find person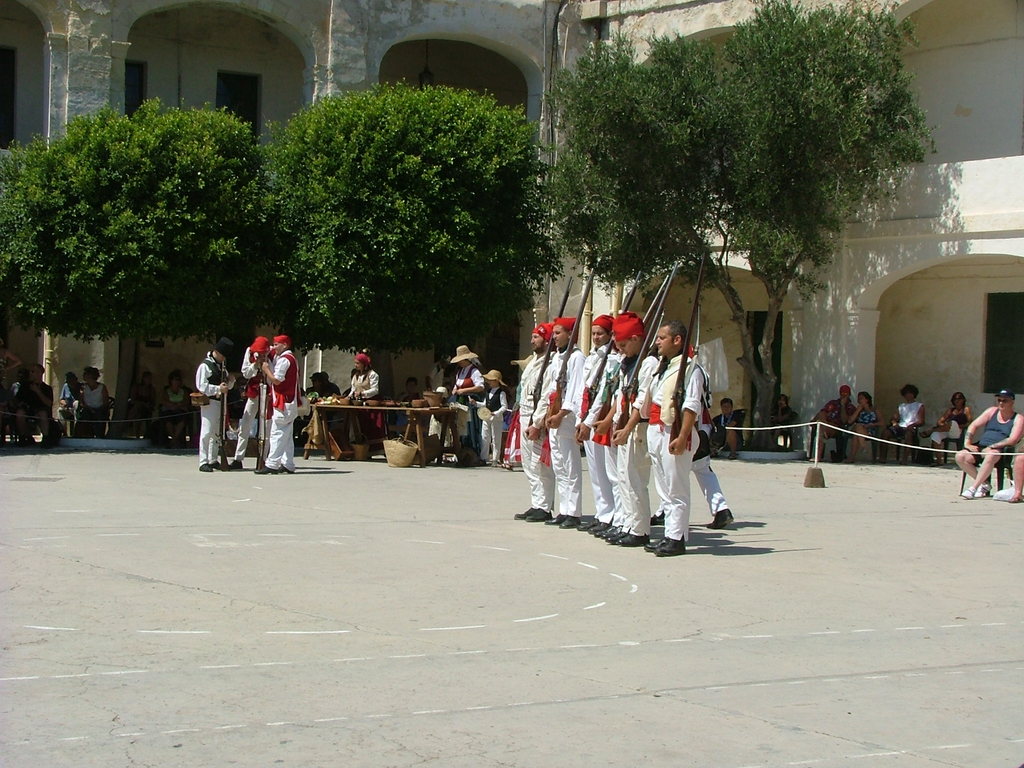
detection(642, 320, 706, 557)
